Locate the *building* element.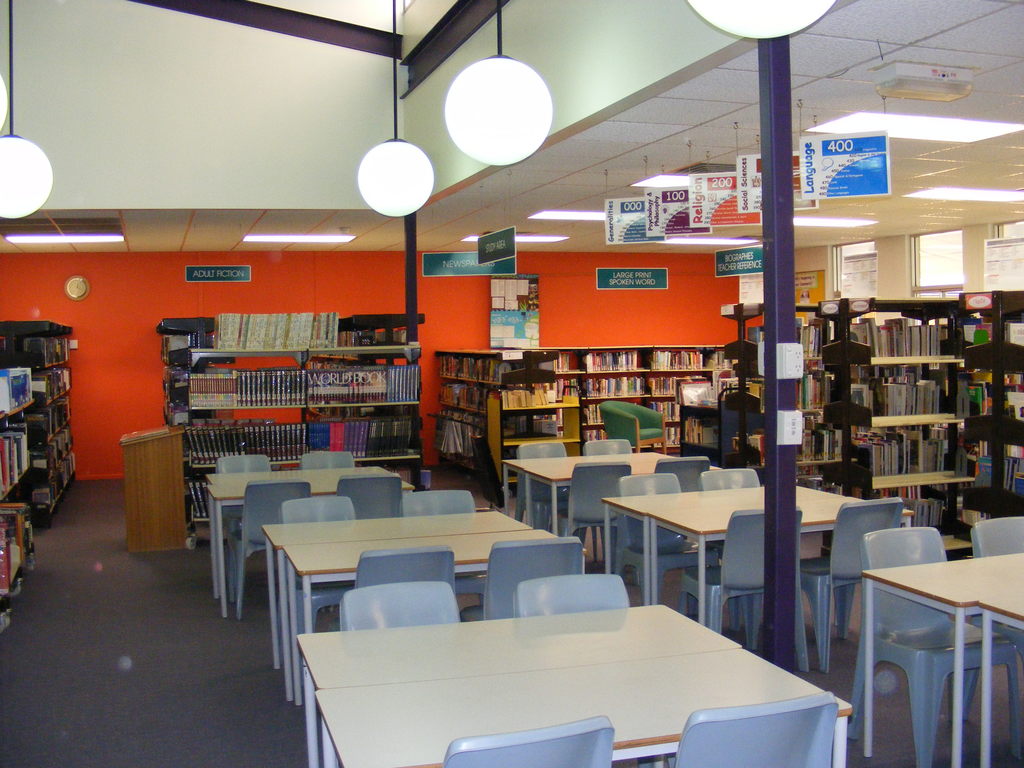
Element bbox: 0:0:1023:765.
